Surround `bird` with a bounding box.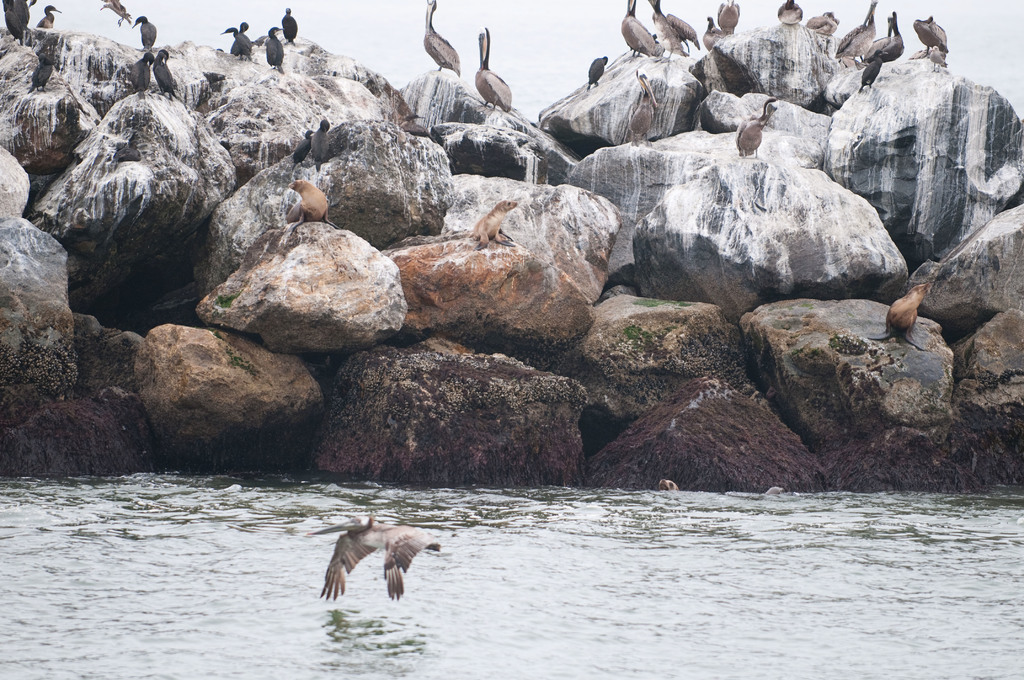
(x1=832, y1=0, x2=881, y2=65).
